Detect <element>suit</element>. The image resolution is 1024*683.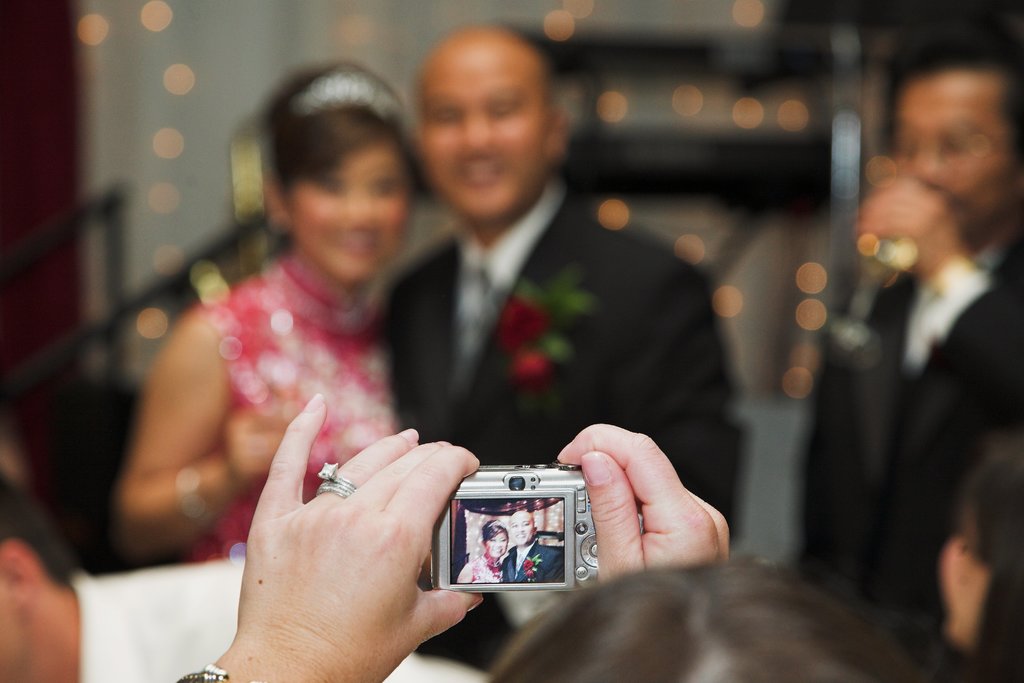
region(378, 178, 746, 671).
